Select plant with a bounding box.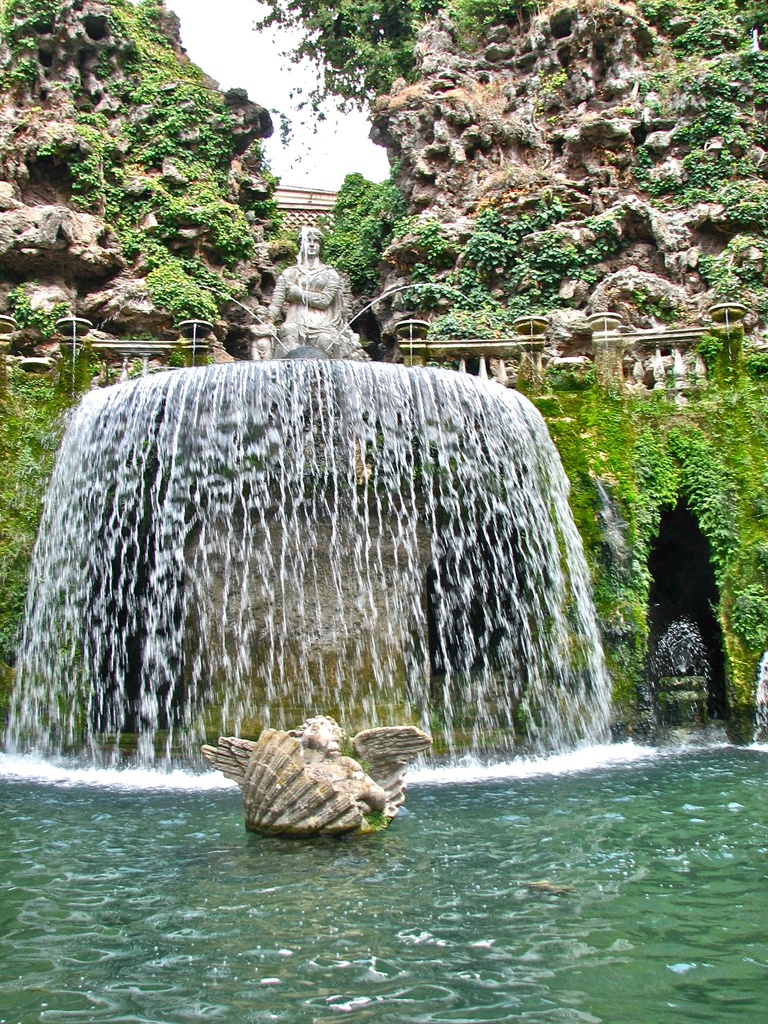
bbox=(613, 0, 767, 323).
